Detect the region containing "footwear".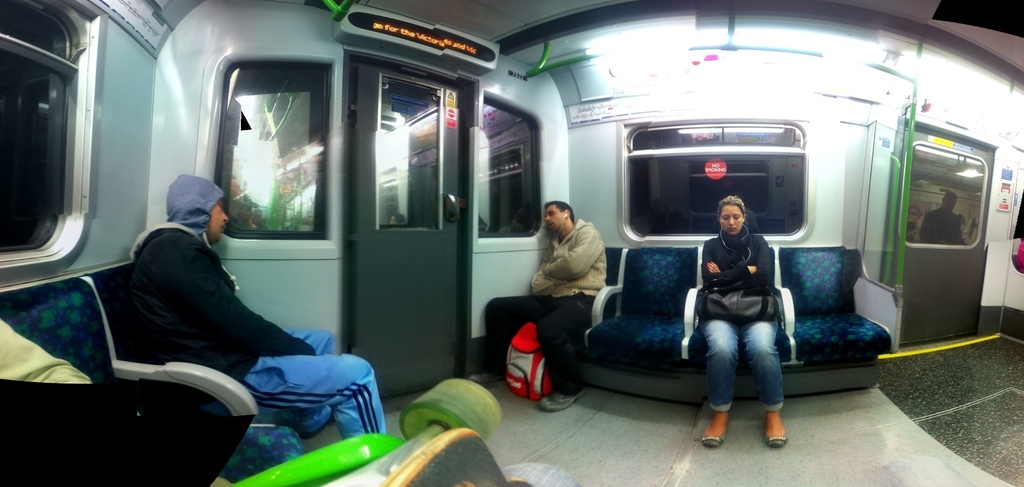
x1=541, y1=389, x2=584, y2=414.
